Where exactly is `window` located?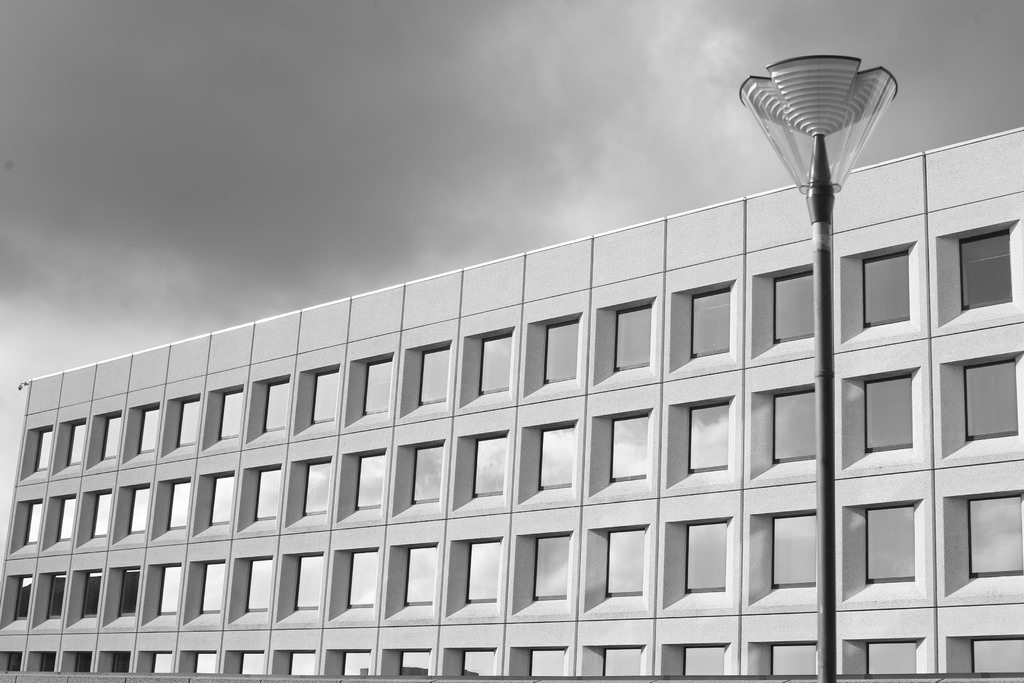
Its bounding box is box(111, 654, 131, 671).
